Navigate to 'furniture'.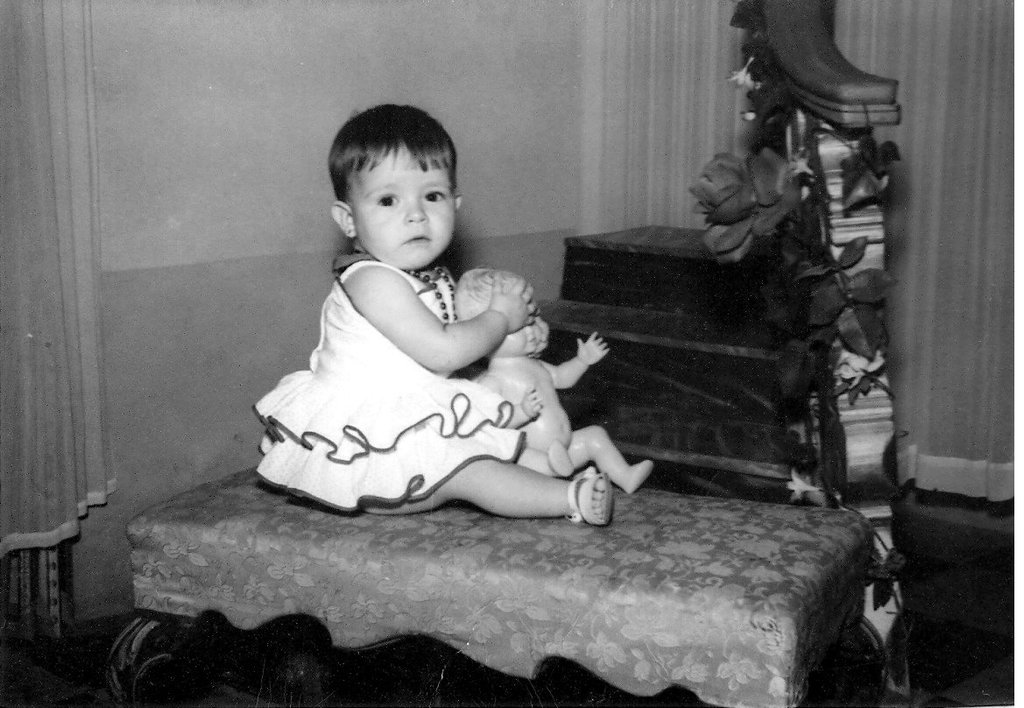
Navigation target: <bbox>103, 464, 885, 707</bbox>.
